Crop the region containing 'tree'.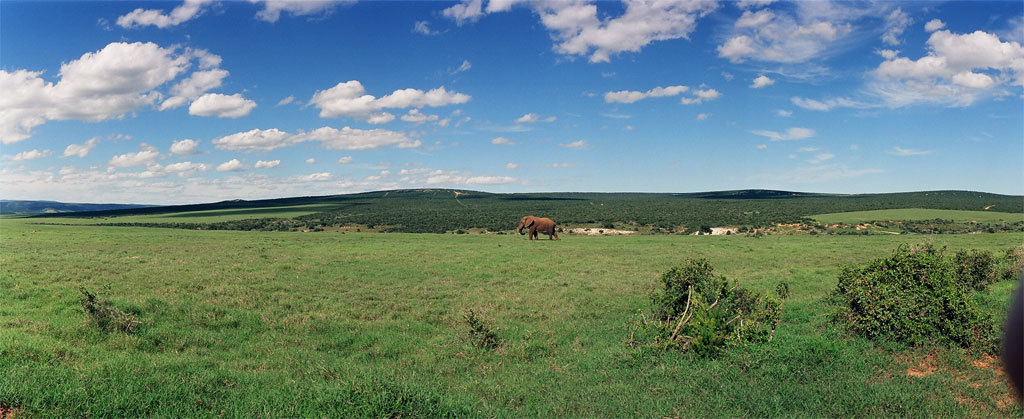
Crop region: select_region(628, 264, 795, 353).
